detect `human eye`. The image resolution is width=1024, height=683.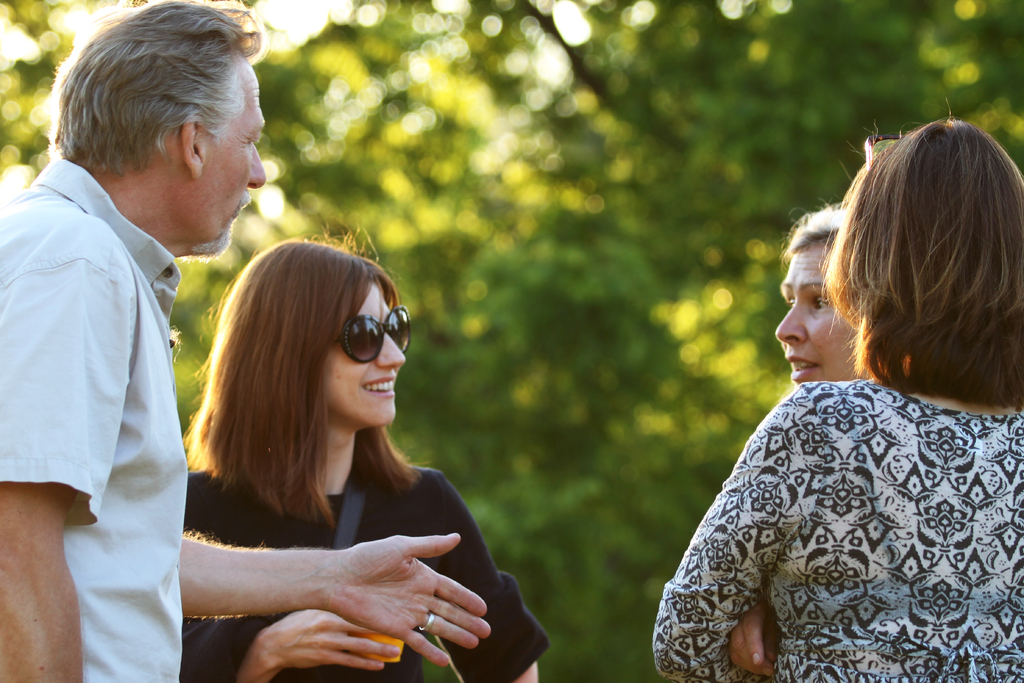
select_region(803, 290, 836, 318).
